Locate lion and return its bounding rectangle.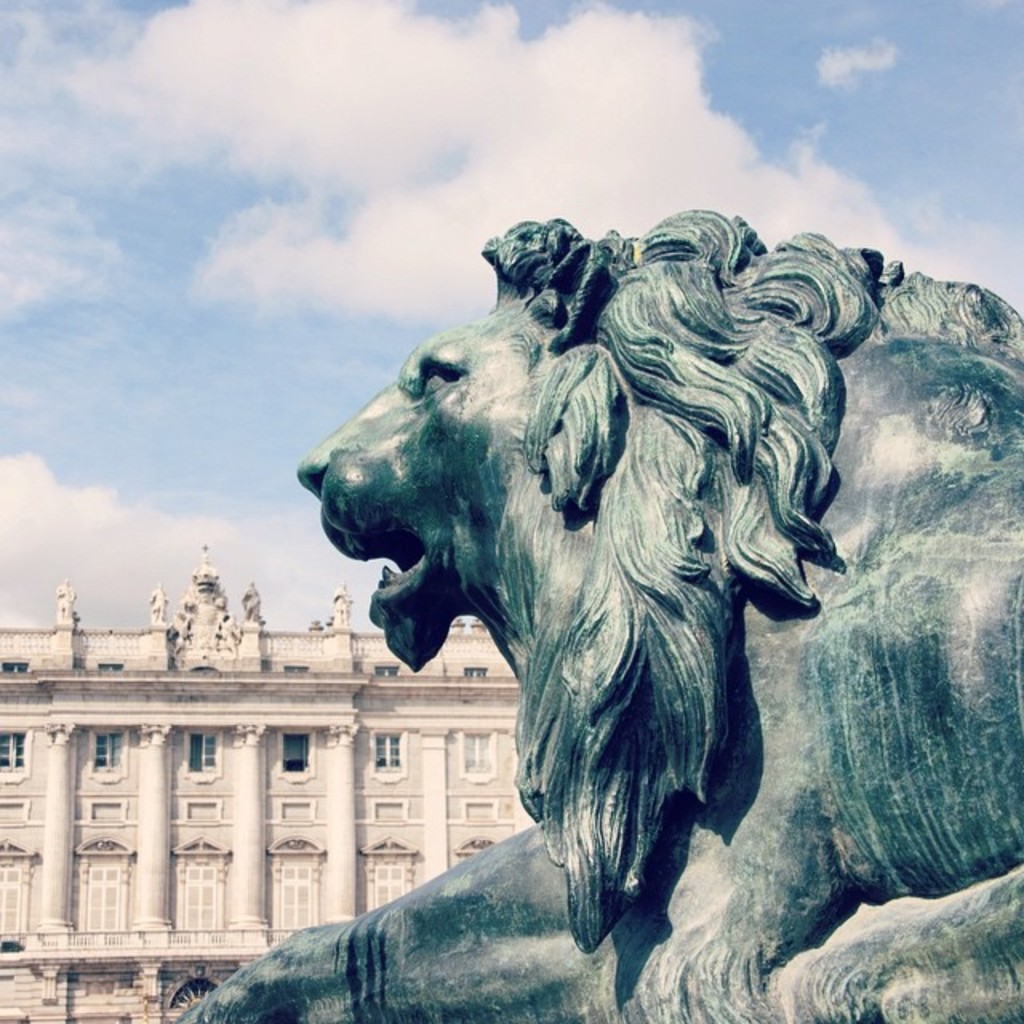
178,206,1022,1022.
